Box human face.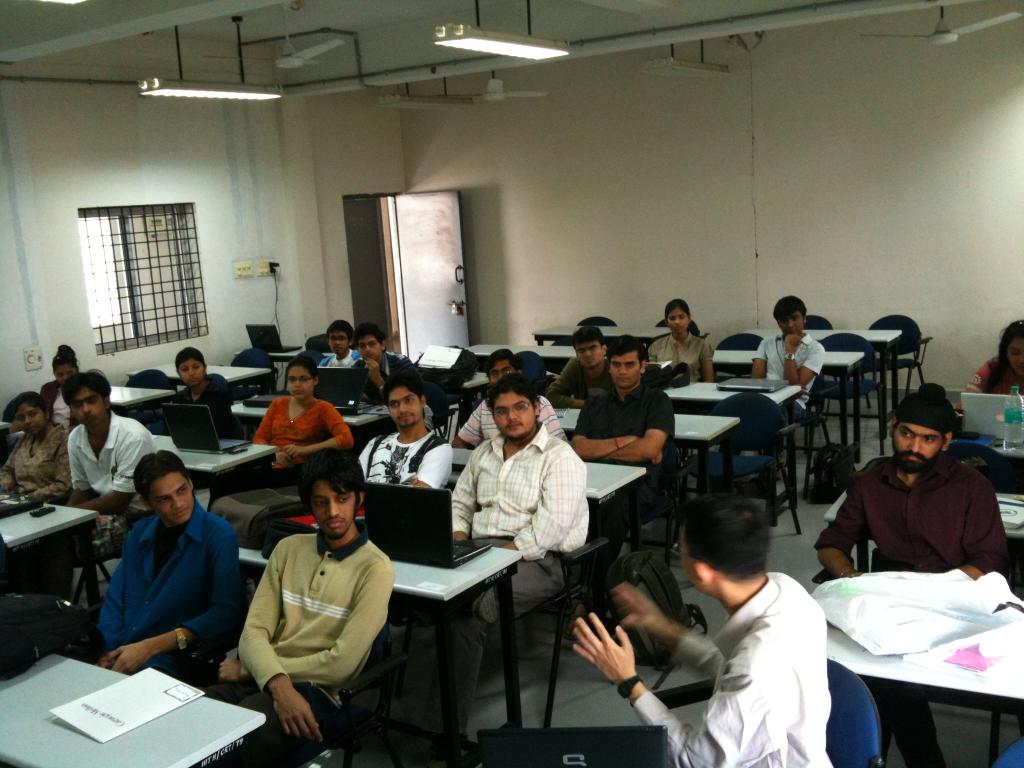
rect(326, 328, 346, 360).
